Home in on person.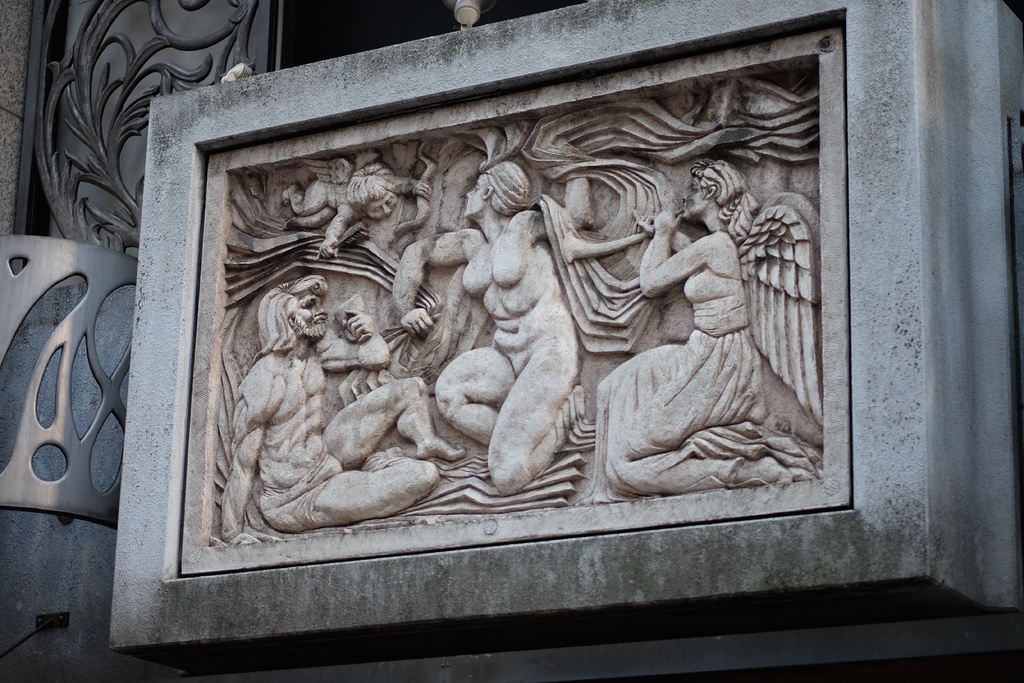
Homed in at 572:160:824:507.
